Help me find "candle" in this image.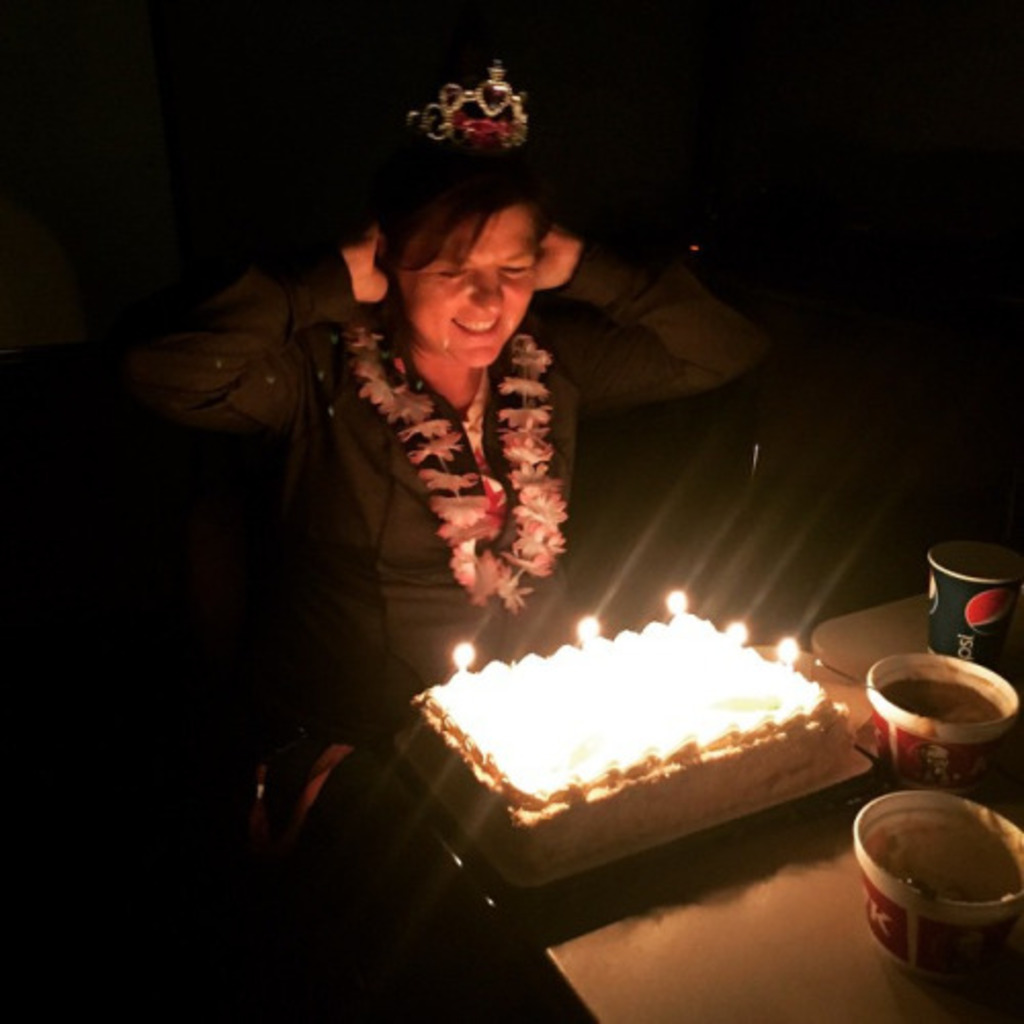
Found it: l=723, t=621, r=741, b=631.
